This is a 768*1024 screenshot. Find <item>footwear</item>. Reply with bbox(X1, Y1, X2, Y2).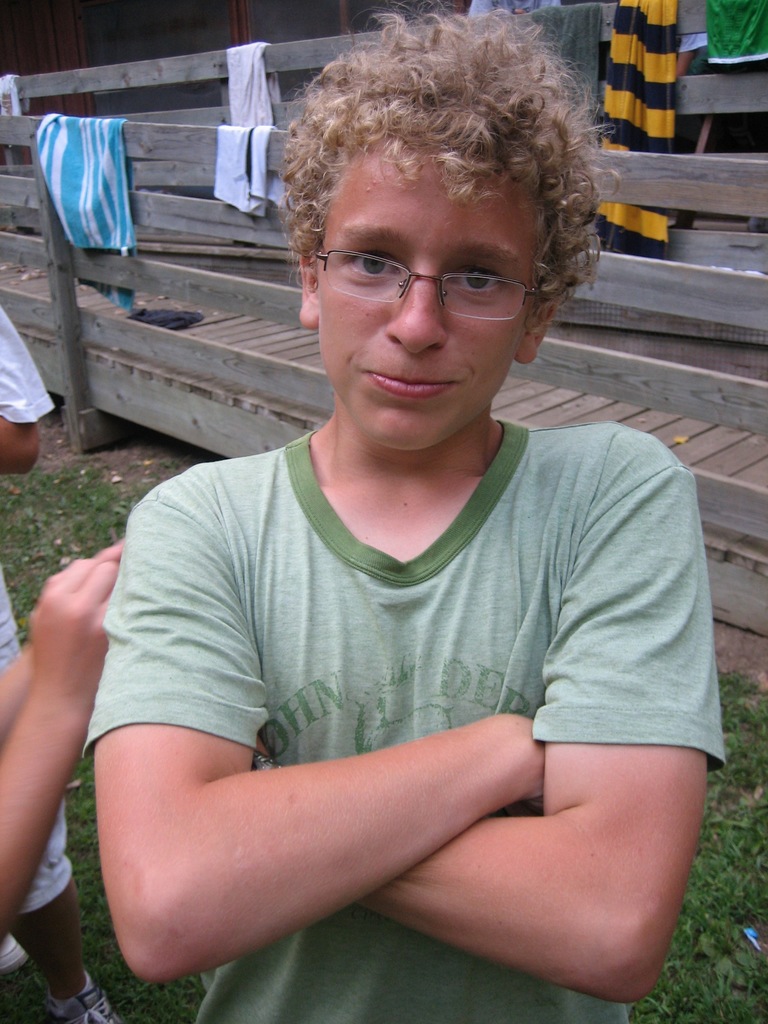
bbox(43, 976, 123, 1023).
